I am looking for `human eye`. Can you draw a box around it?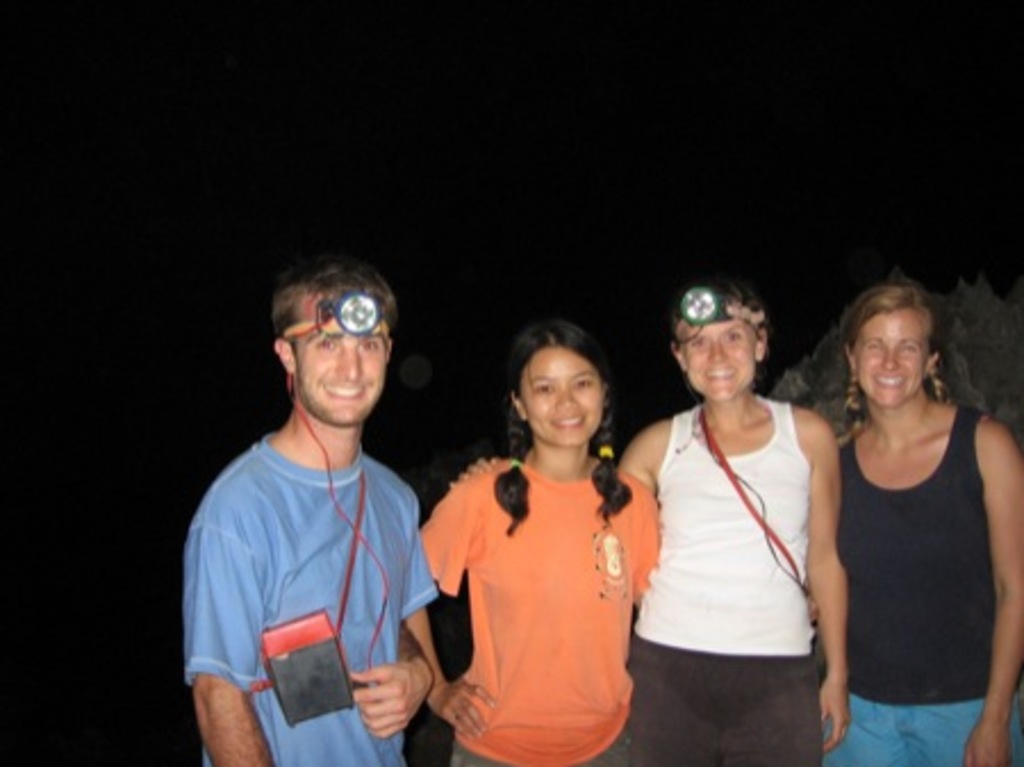
Sure, the bounding box is box(571, 366, 594, 389).
